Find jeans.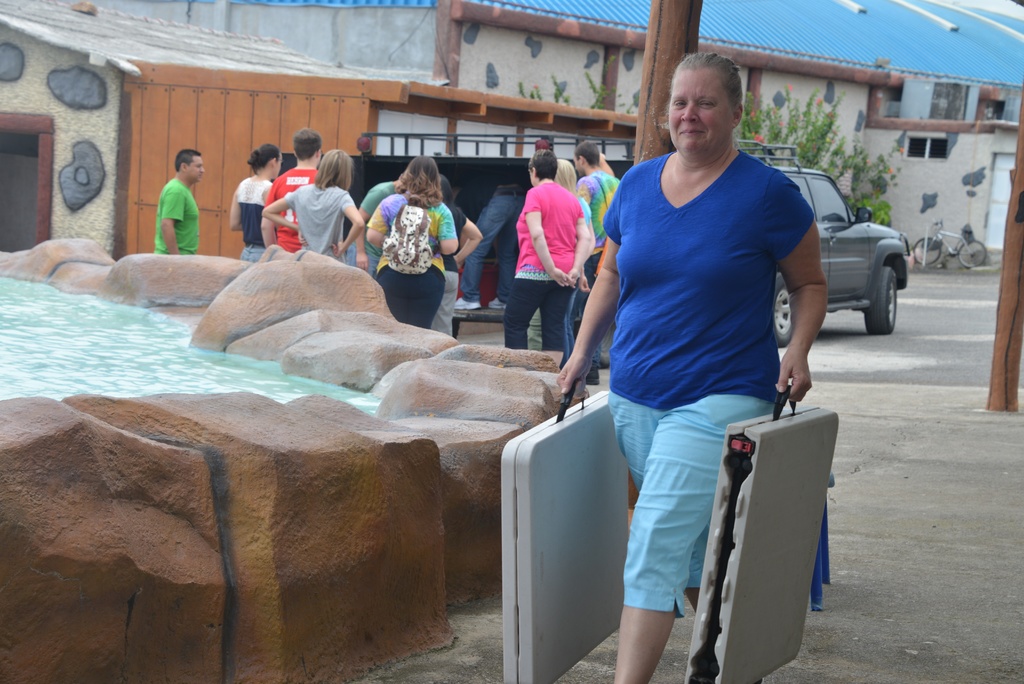
454:178:522:307.
